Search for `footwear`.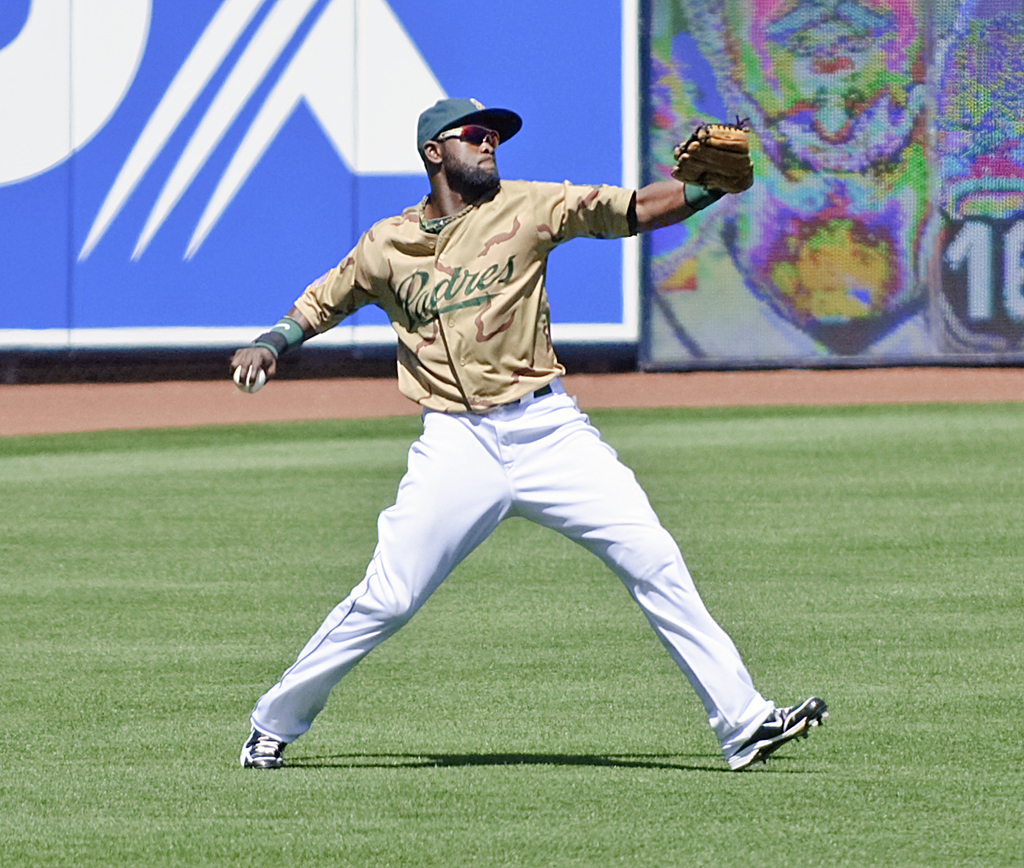
Found at crop(241, 716, 292, 770).
